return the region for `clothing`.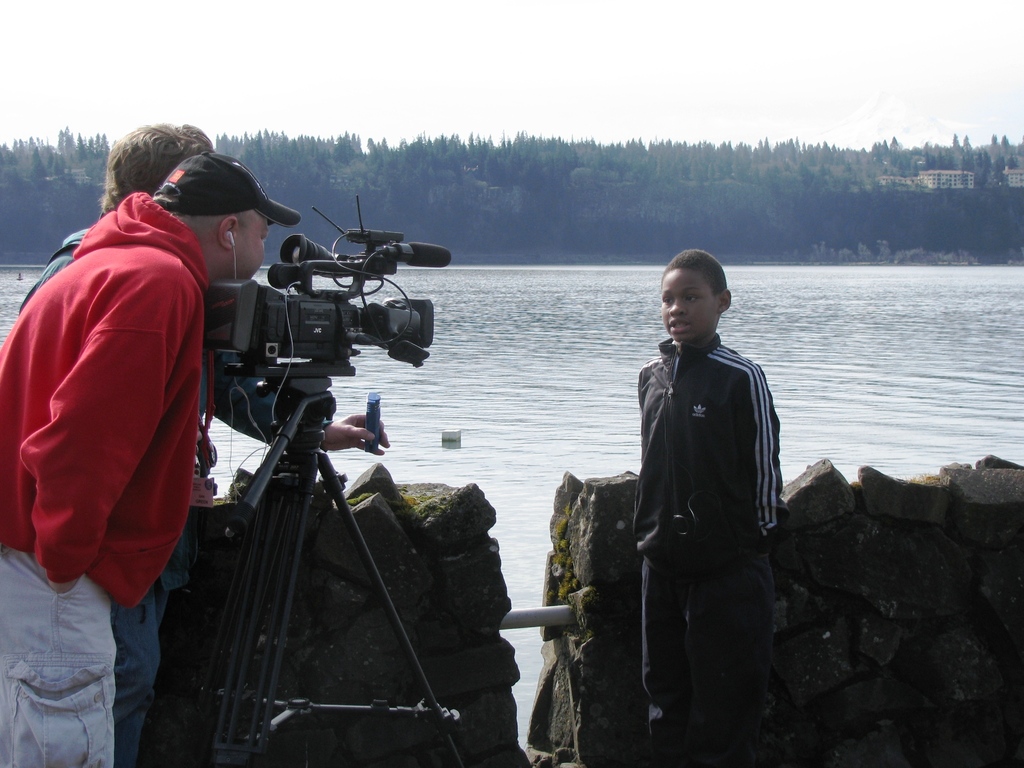
(x1=28, y1=232, x2=190, y2=761).
